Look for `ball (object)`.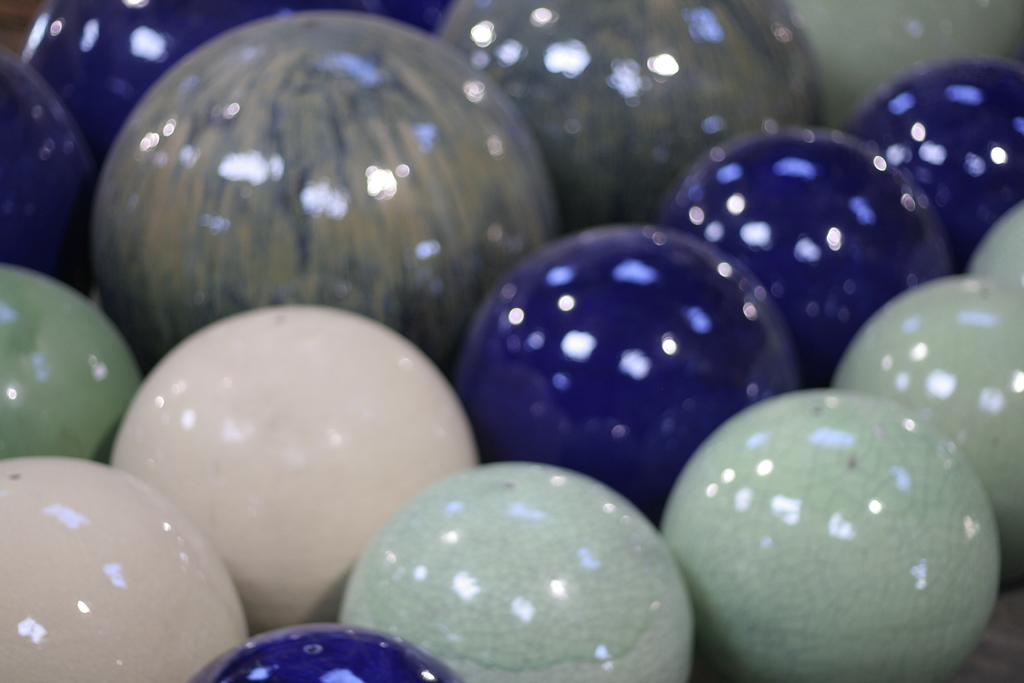
Found: bbox=[443, 0, 809, 229].
